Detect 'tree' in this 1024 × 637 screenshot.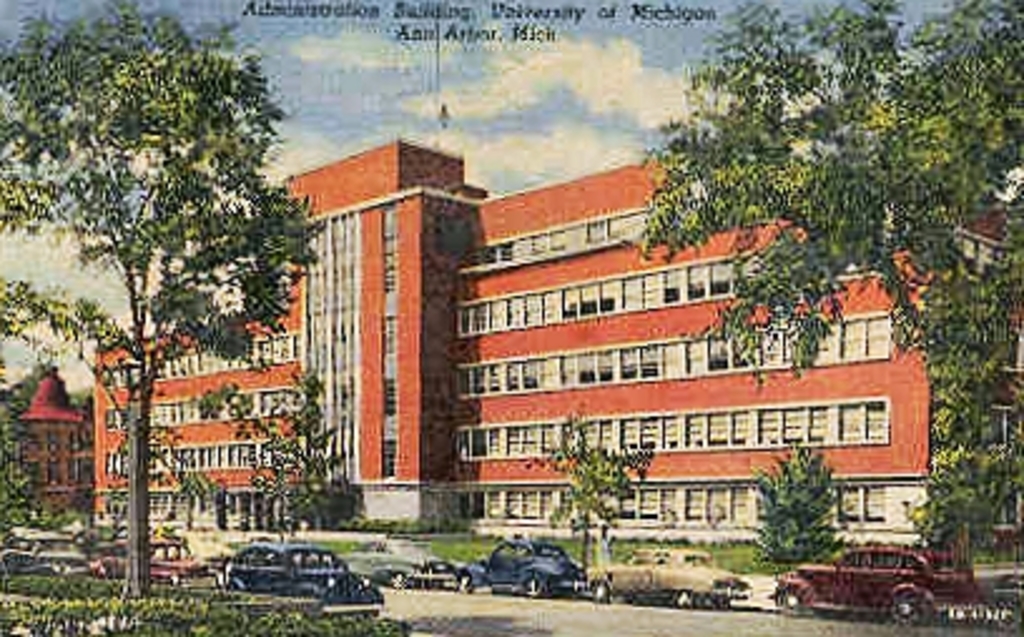
Detection: crop(738, 446, 846, 589).
